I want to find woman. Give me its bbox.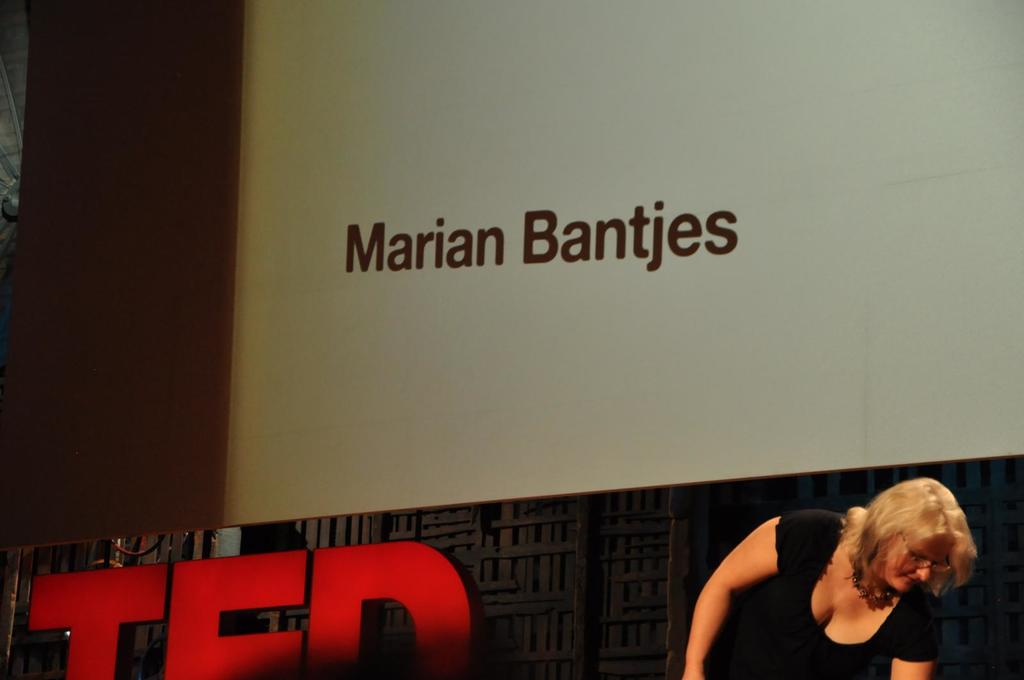
687 480 984 674.
